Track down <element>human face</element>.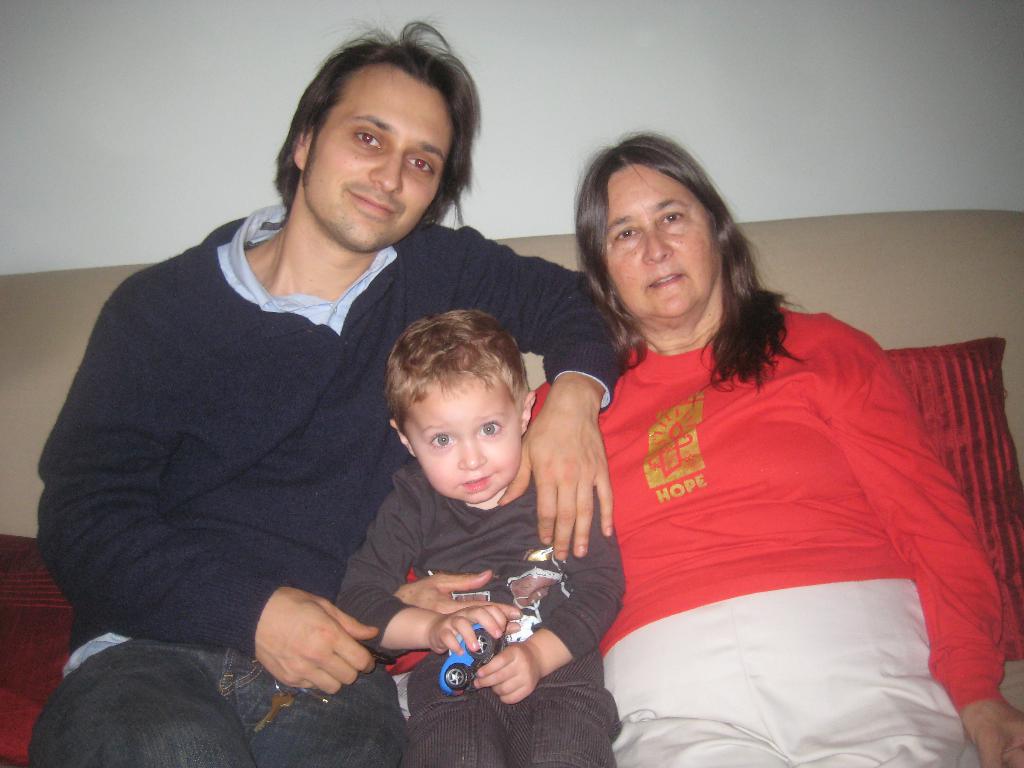
Tracked to crop(398, 371, 525, 508).
